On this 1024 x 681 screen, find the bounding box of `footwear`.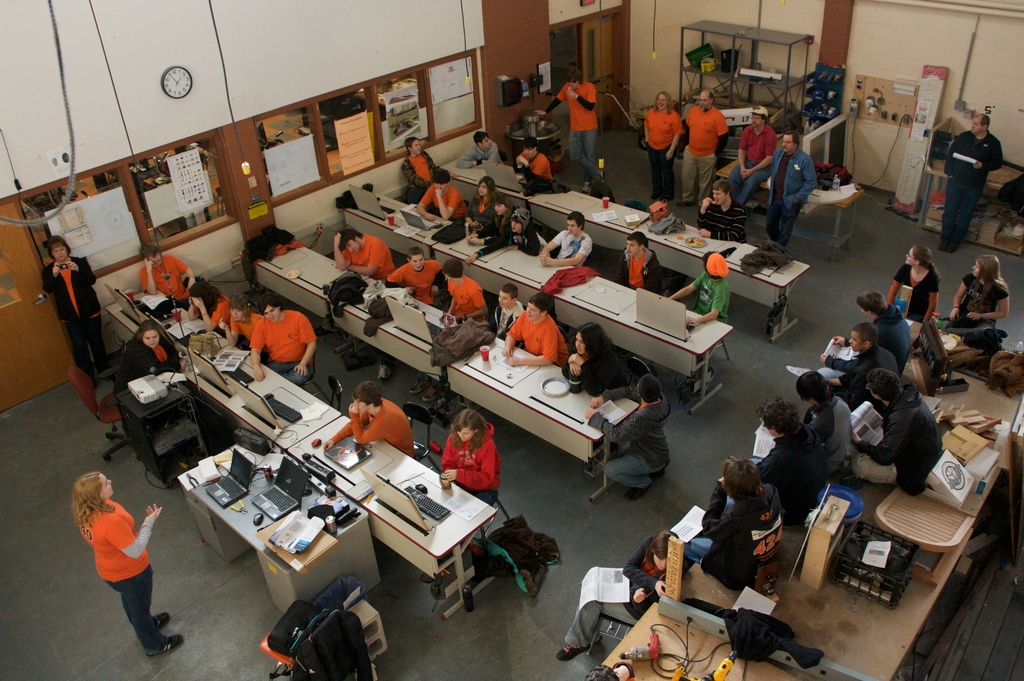
Bounding box: box(412, 379, 428, 395).
